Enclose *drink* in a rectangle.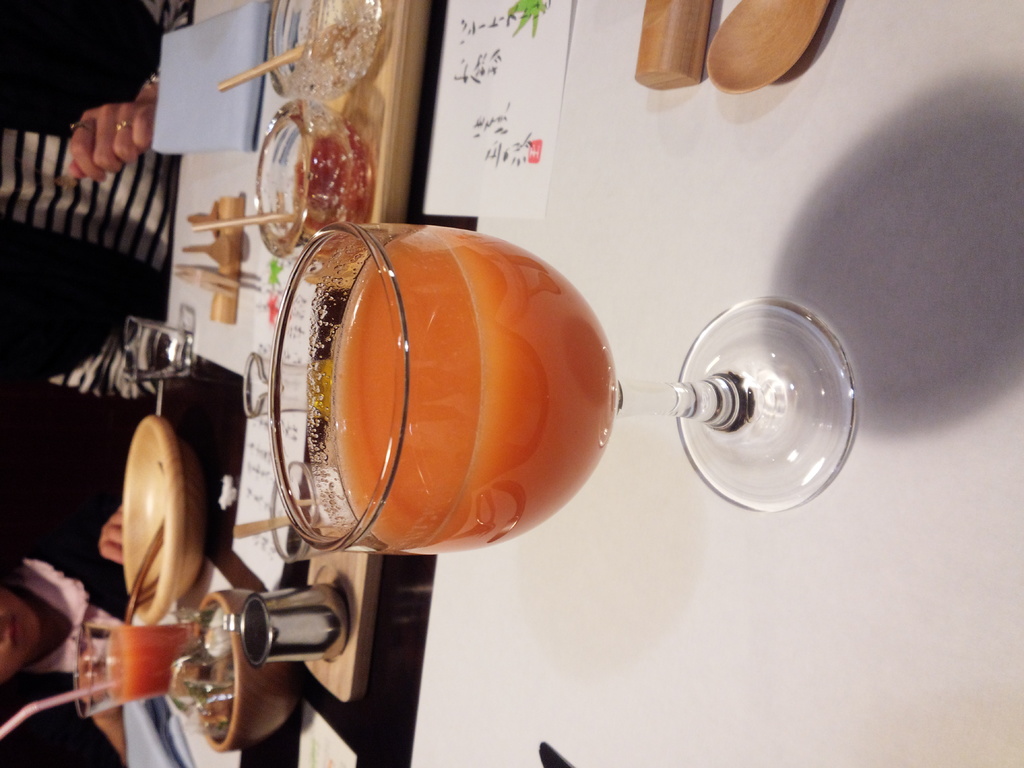
[105, 626, 191, 709].
